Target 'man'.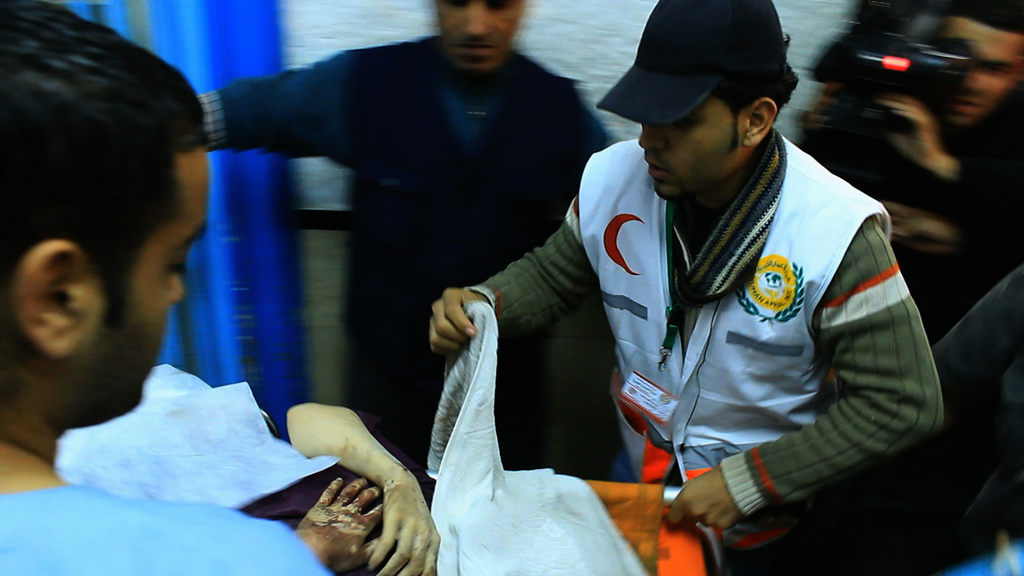
Target region: bbox=(790, 0, 1023, 575).
